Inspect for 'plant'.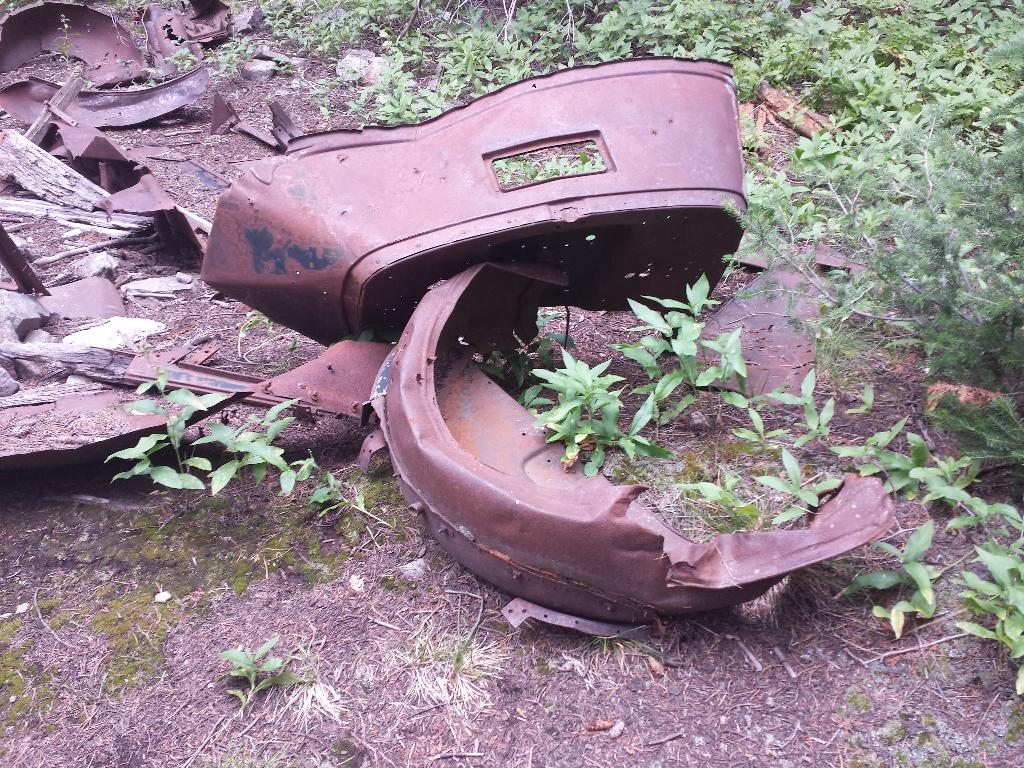
Inspection: <region>234, 315, 280, 361</region>.
